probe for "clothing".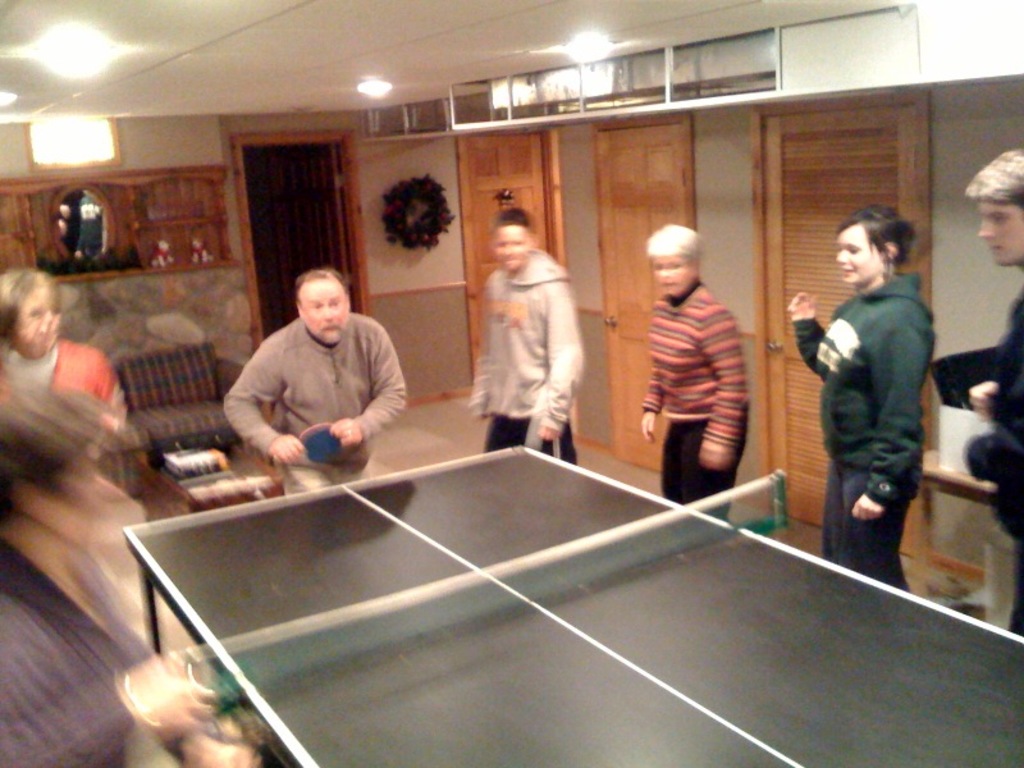
Probe result: region(957, 278, 1023, 636).
